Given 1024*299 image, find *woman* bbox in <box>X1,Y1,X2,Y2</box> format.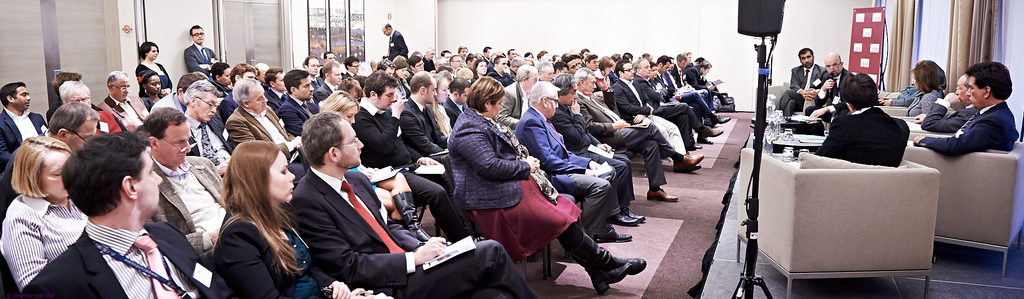
<box>212,144,314,298</box>.
